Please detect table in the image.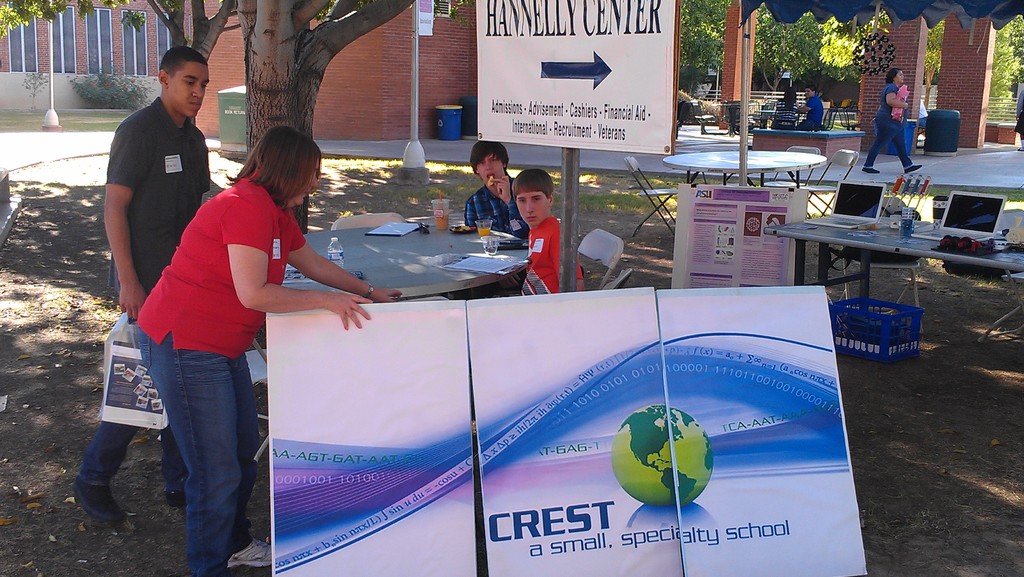
[760, 105, 776, 109].
